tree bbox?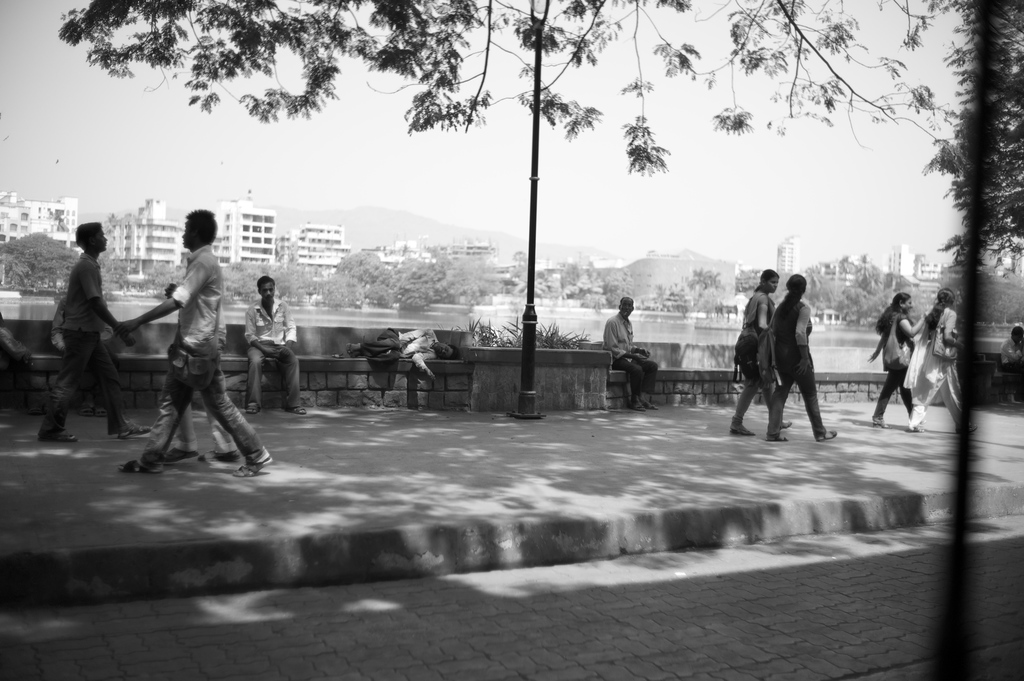
[0, 229, 79, 288]
